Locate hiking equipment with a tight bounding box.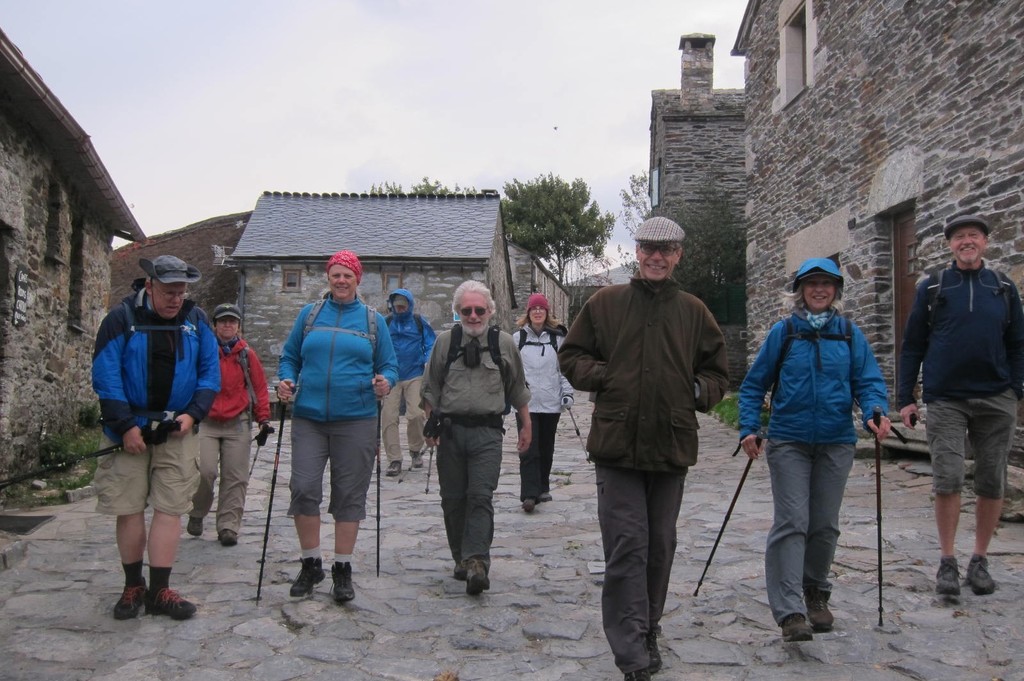
(x1=0, y1=422, x2=179, y2=492).
